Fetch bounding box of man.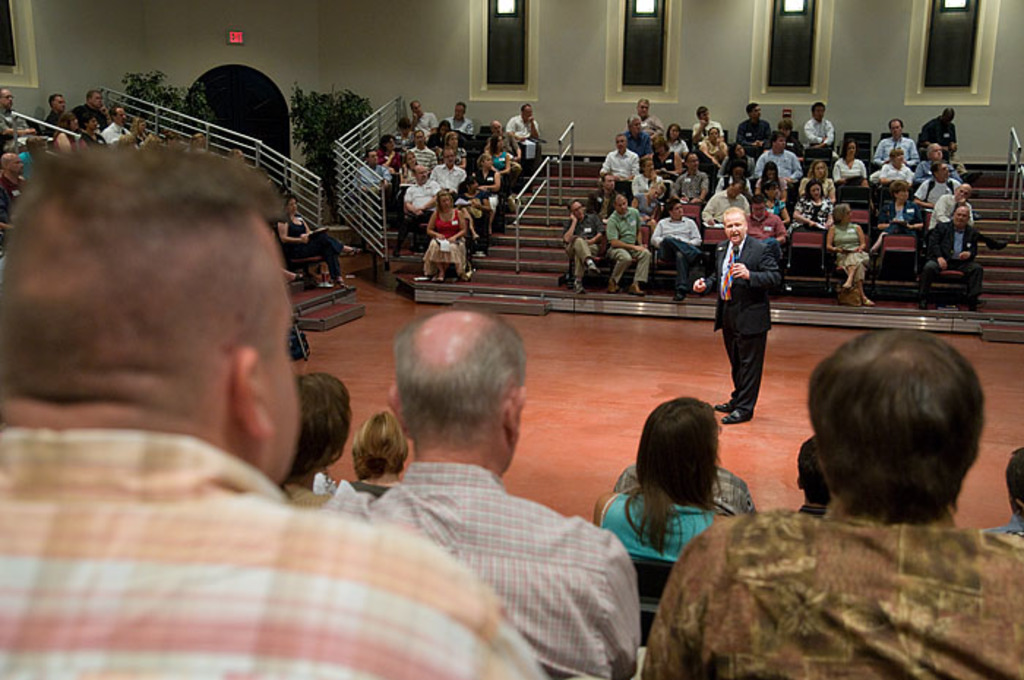
Bbox: (625,111,661,161).
